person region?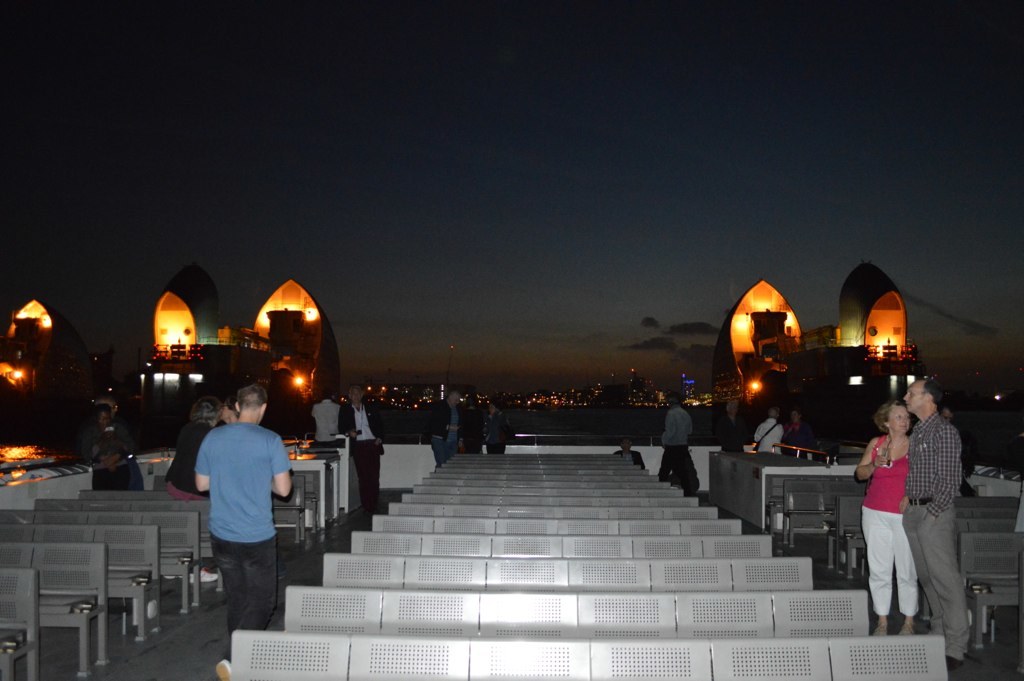
crop(305, 388, 347, 444)
